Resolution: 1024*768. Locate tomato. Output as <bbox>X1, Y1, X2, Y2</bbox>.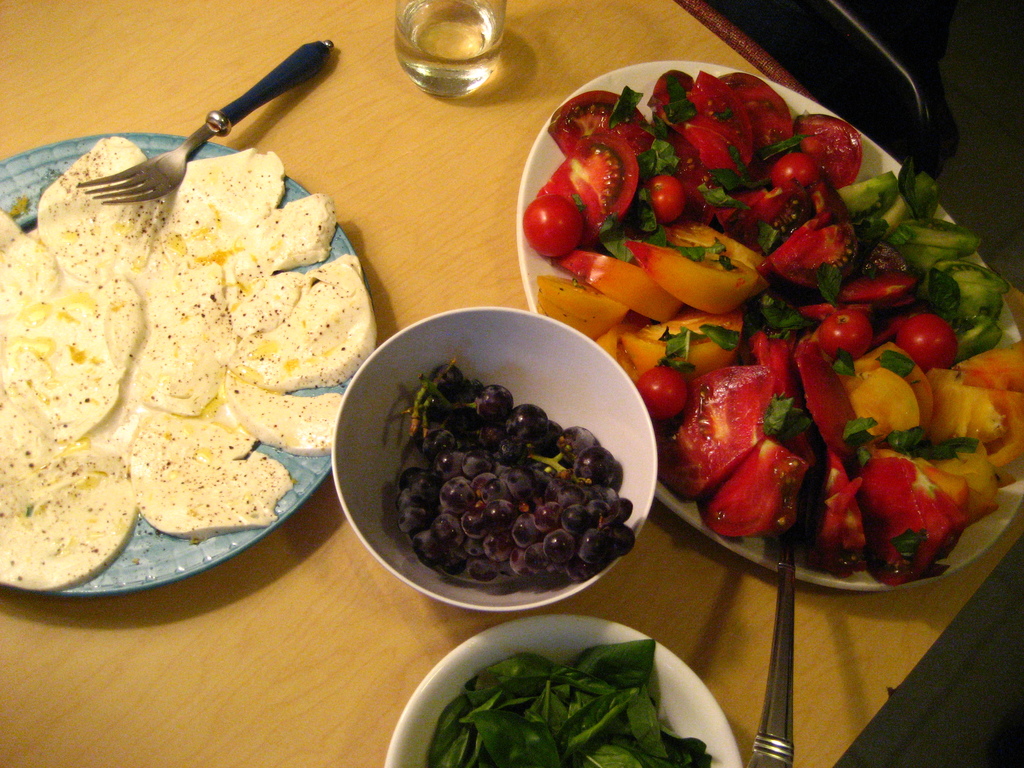
<bbox>856, 454, 964, 556</bbox>.
